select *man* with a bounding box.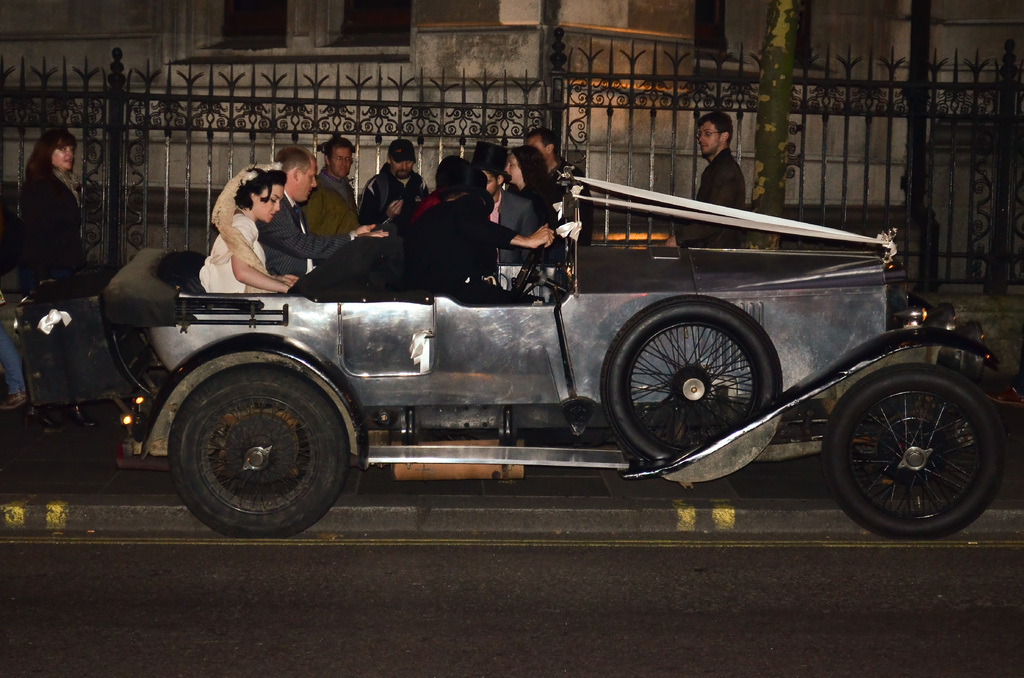
x1=678, y1=113, x2=746, y2=249.
